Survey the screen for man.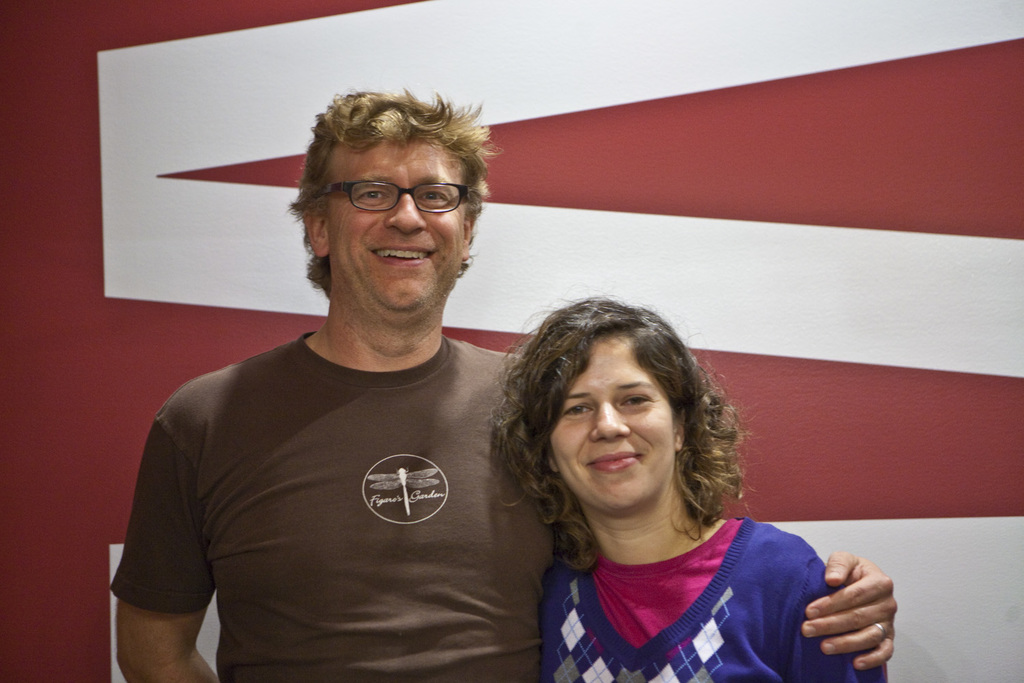
Survey found: crop(100, 80, 898, 682).
